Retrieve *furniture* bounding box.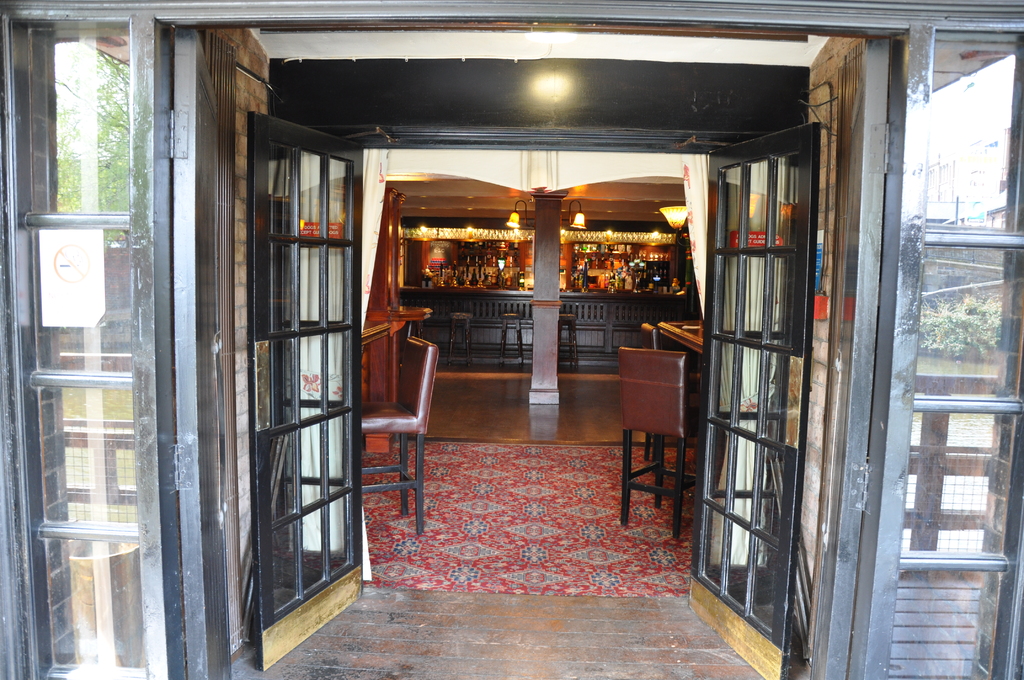
Bounding box: {"left": 557, "top": 312, "right": 578, "bottom": 369}.
